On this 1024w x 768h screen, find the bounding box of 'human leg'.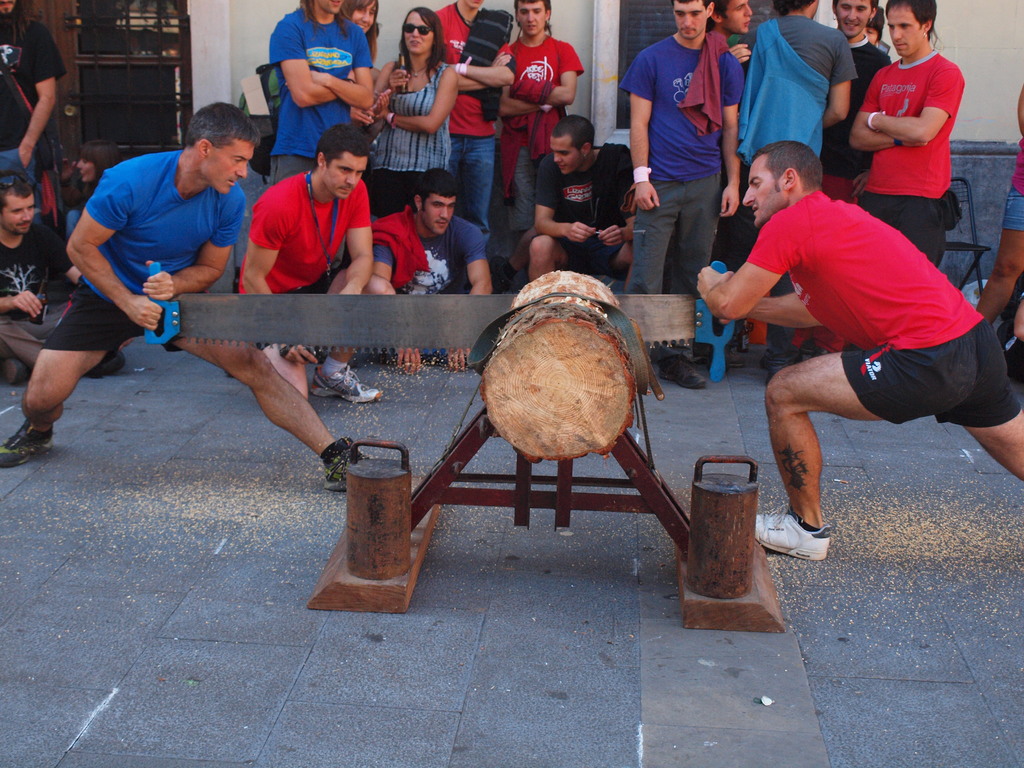
Bounding box: <box>312,271,396,403</box>.
